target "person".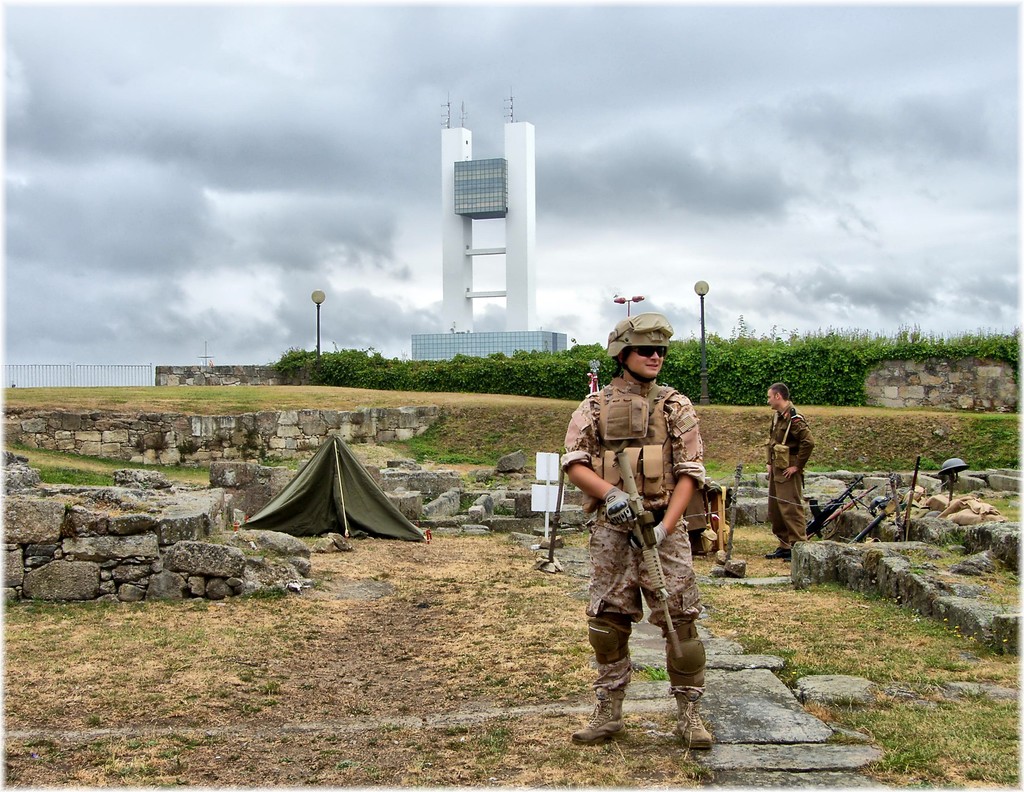
Target region: <bbox>560, 316, 717, 753</bbox>.
